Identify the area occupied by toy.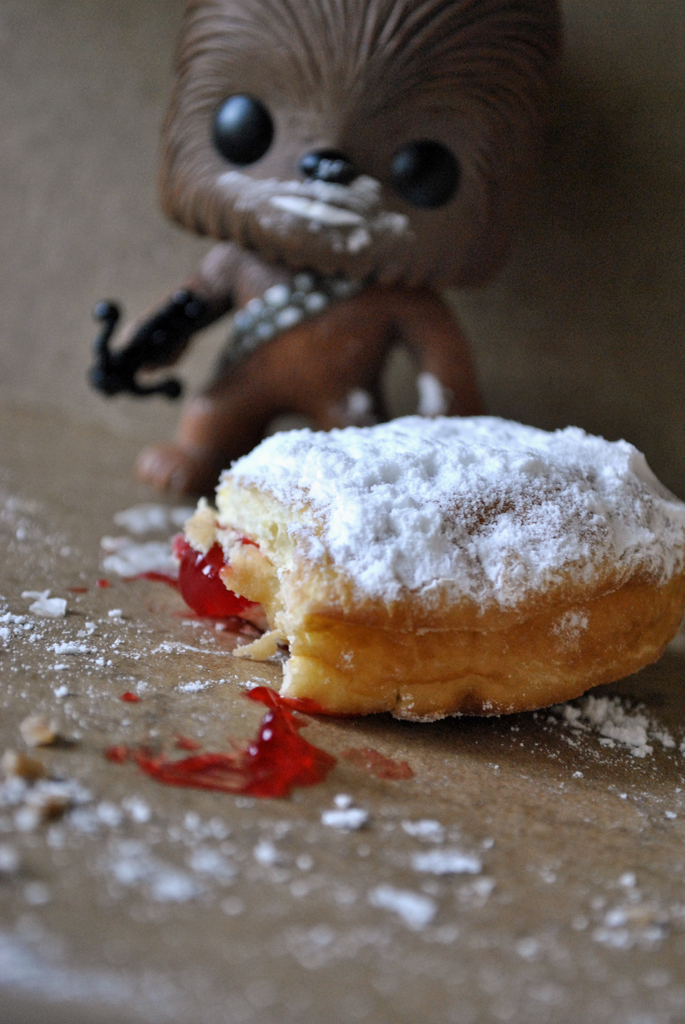
Area: bbox(115, 1, 556, 434).
